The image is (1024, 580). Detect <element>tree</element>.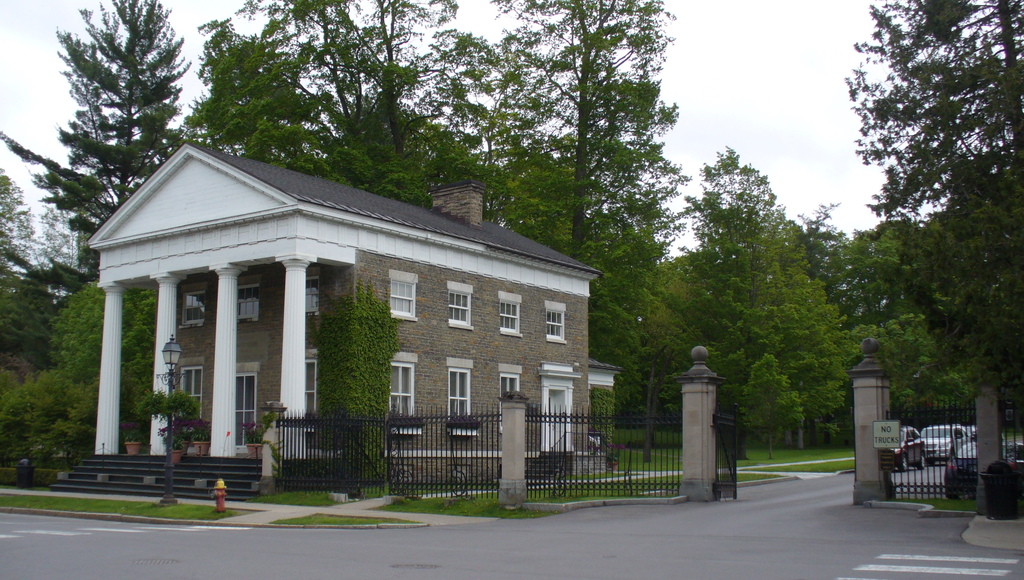
Detection: (x1=839, y1=0, x2=1016, y2=417).
